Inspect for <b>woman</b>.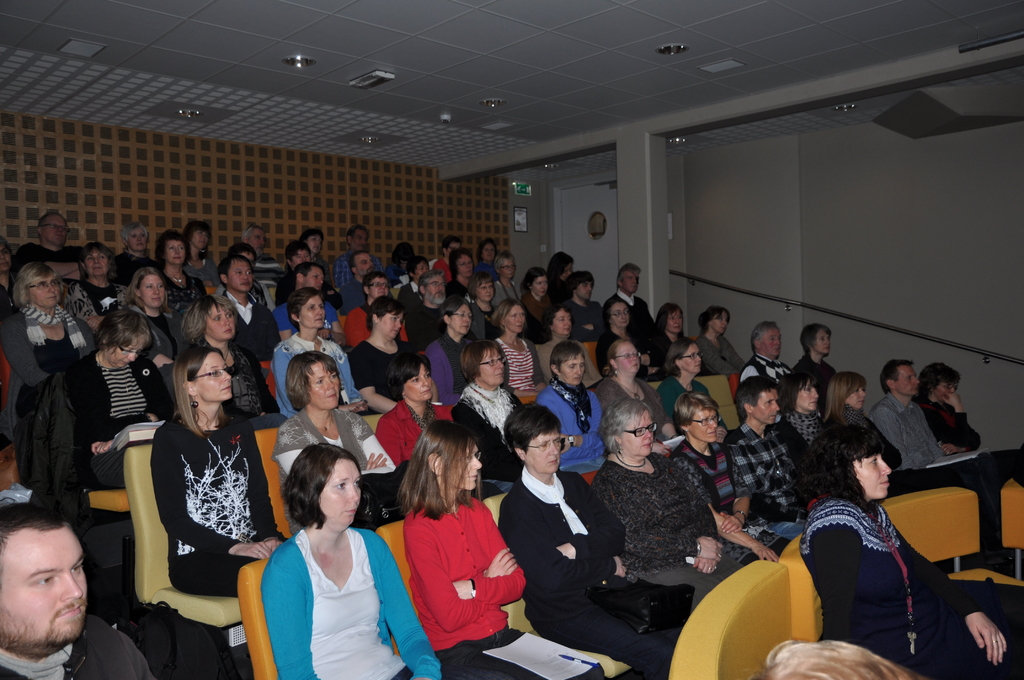
Inspection: x1=915 y1=363 x2=986 y2=455.
